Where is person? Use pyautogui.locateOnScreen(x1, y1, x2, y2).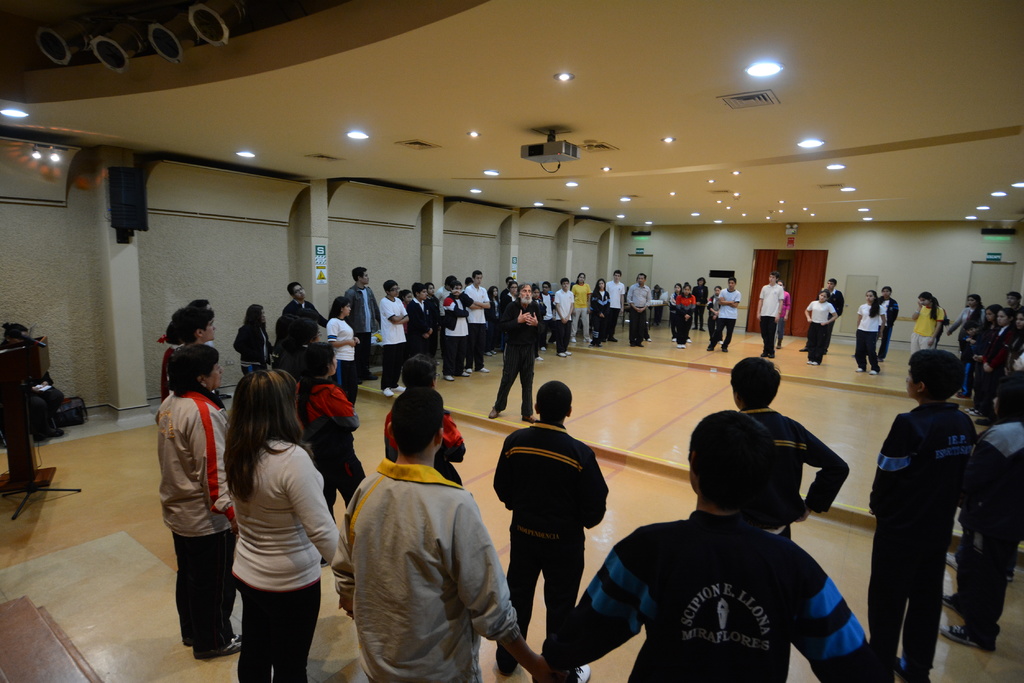
pyautogui.locateOnScreen(381, 353, 467, 488).
